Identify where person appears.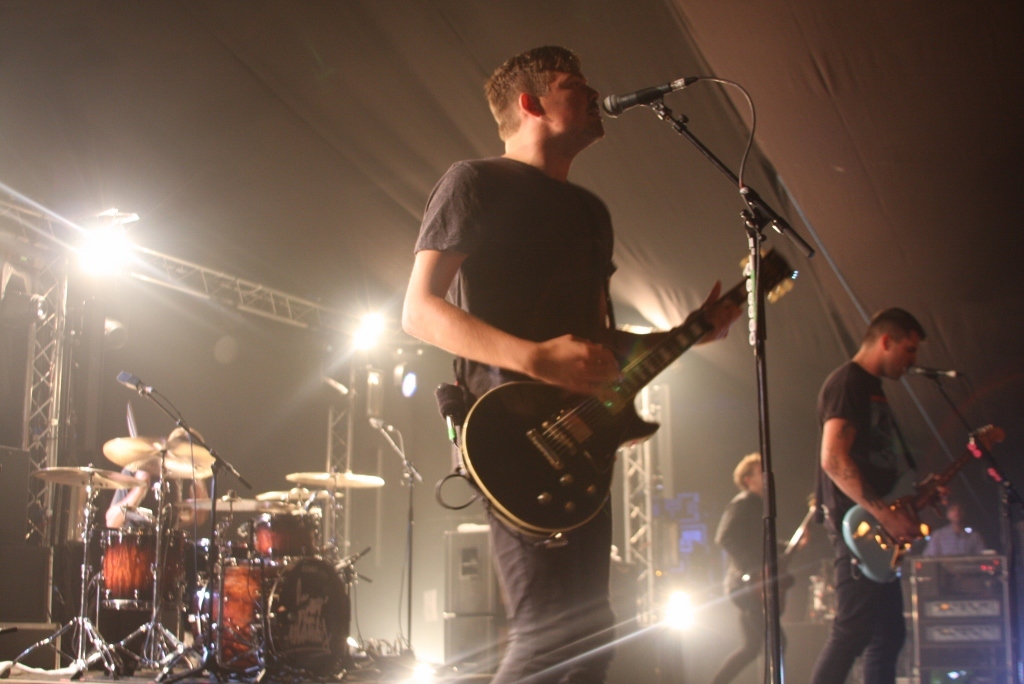
Appears at (left=711, top=452, right=809, bottom=683).
